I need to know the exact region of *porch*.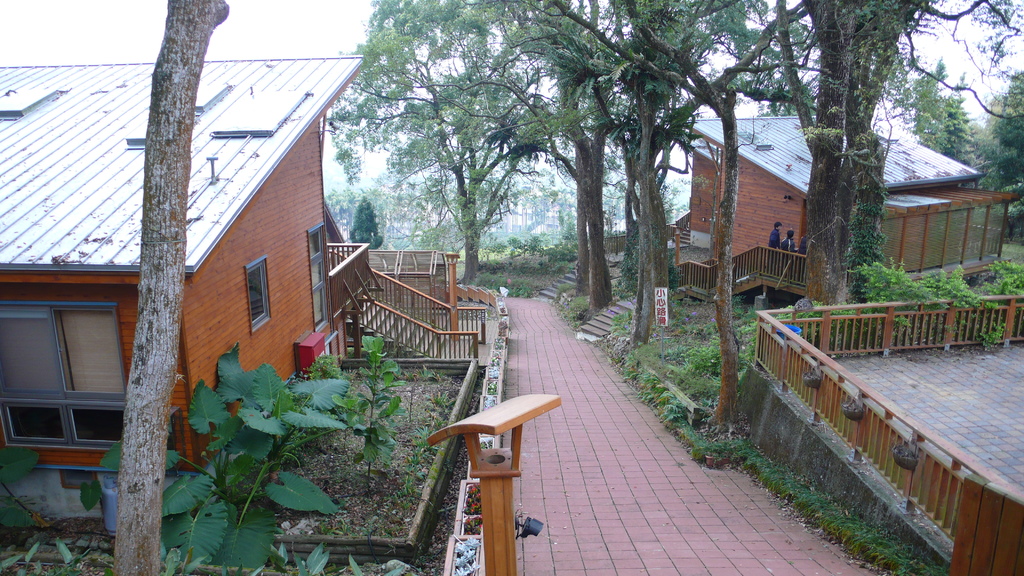
Region: {"left": 0, "top": 45, "right": 371, "bottom": 531}.
